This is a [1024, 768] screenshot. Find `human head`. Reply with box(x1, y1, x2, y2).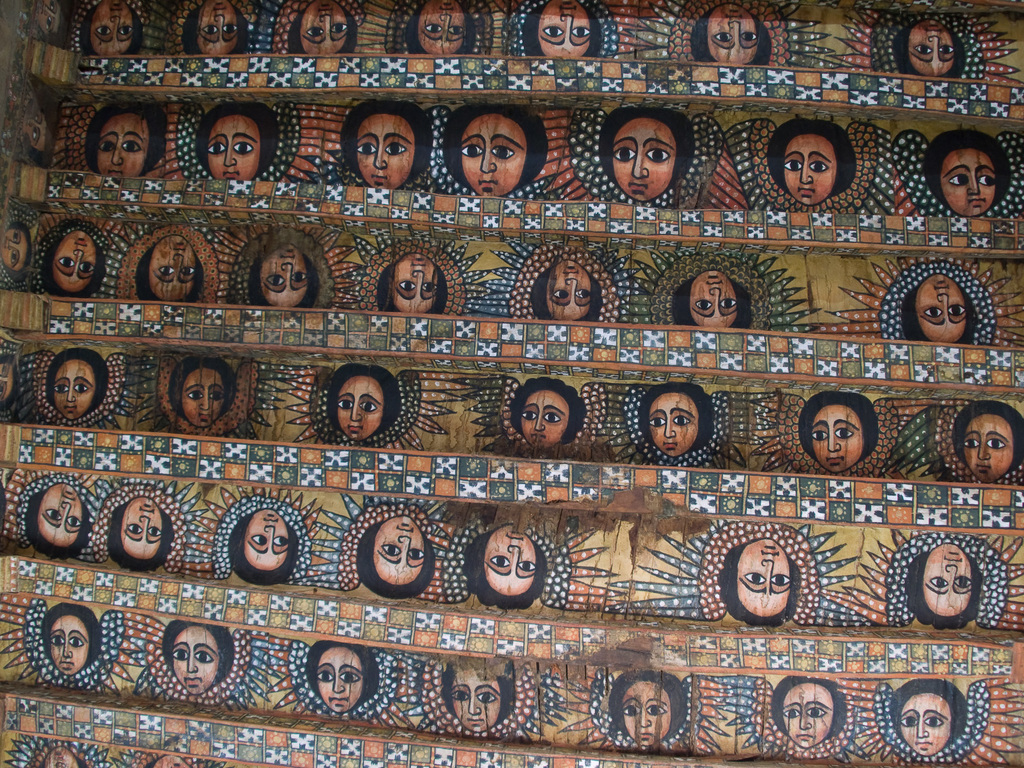
box(136, 234, 205, 302).
